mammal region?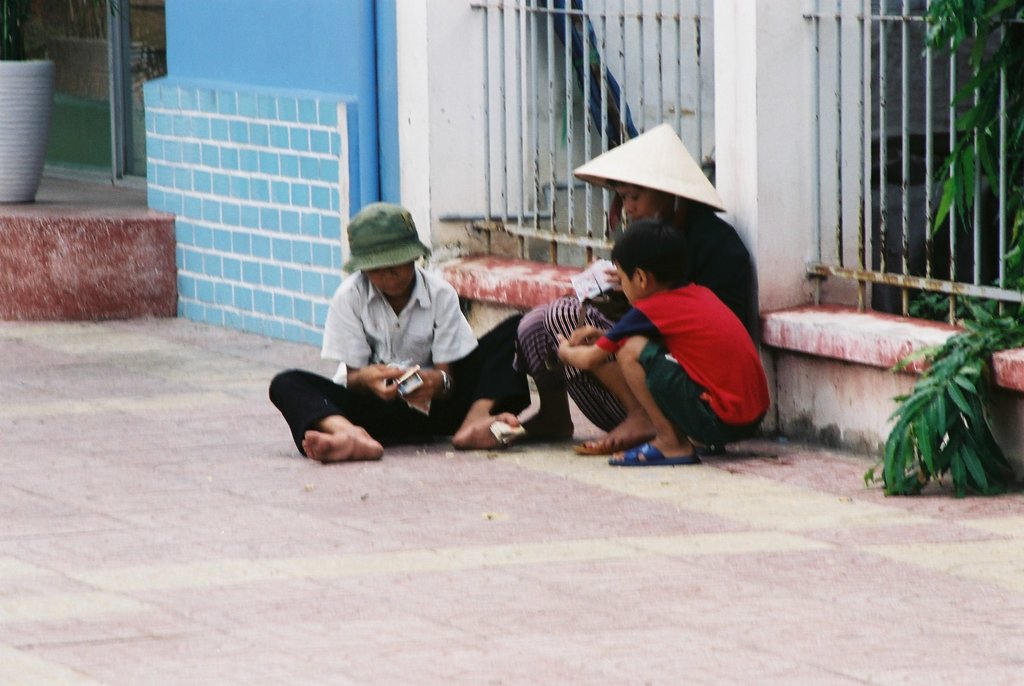
(513,178,757,438)
